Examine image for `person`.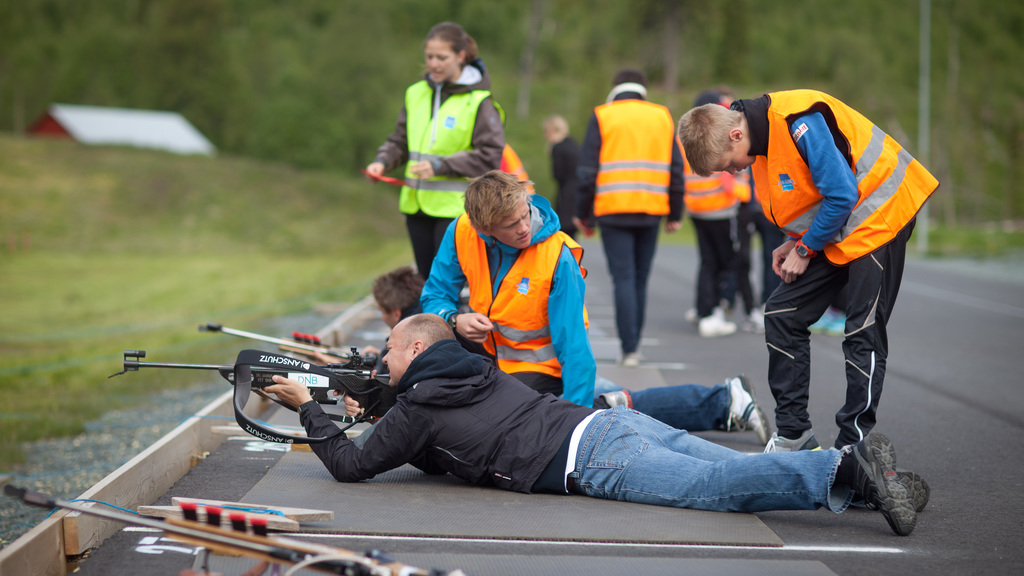
Examination result: locate(416, 167, 596, 409).
